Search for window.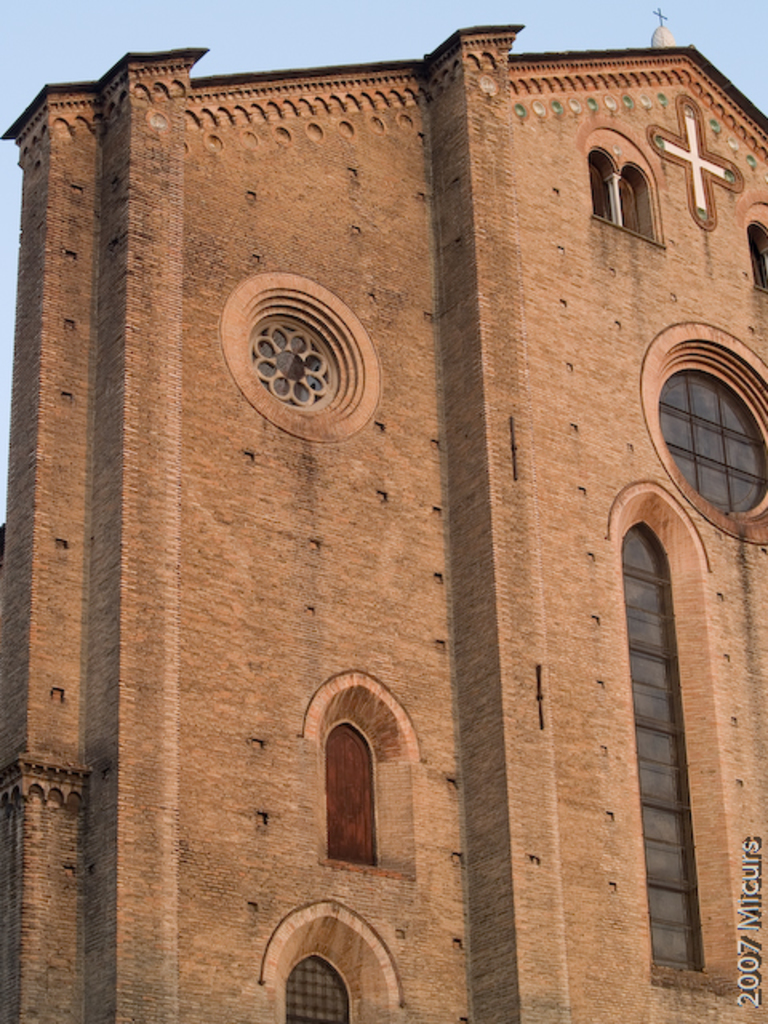
Found at (253,322,334,403).
